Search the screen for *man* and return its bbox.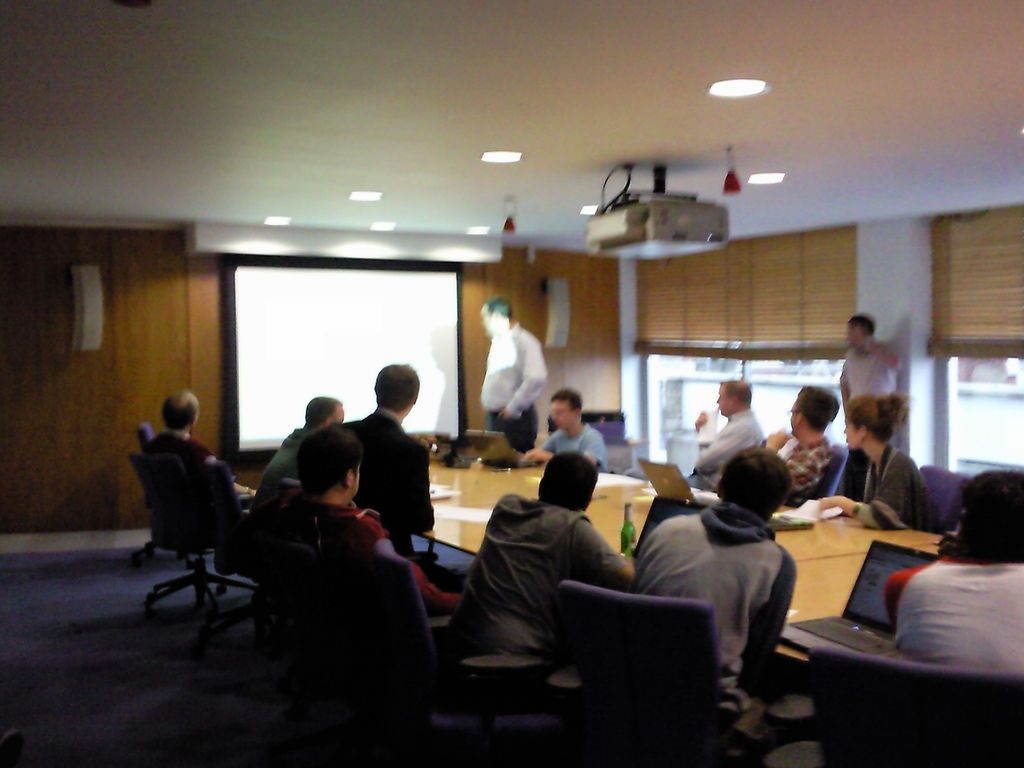
Found: [344,362,434,549].
